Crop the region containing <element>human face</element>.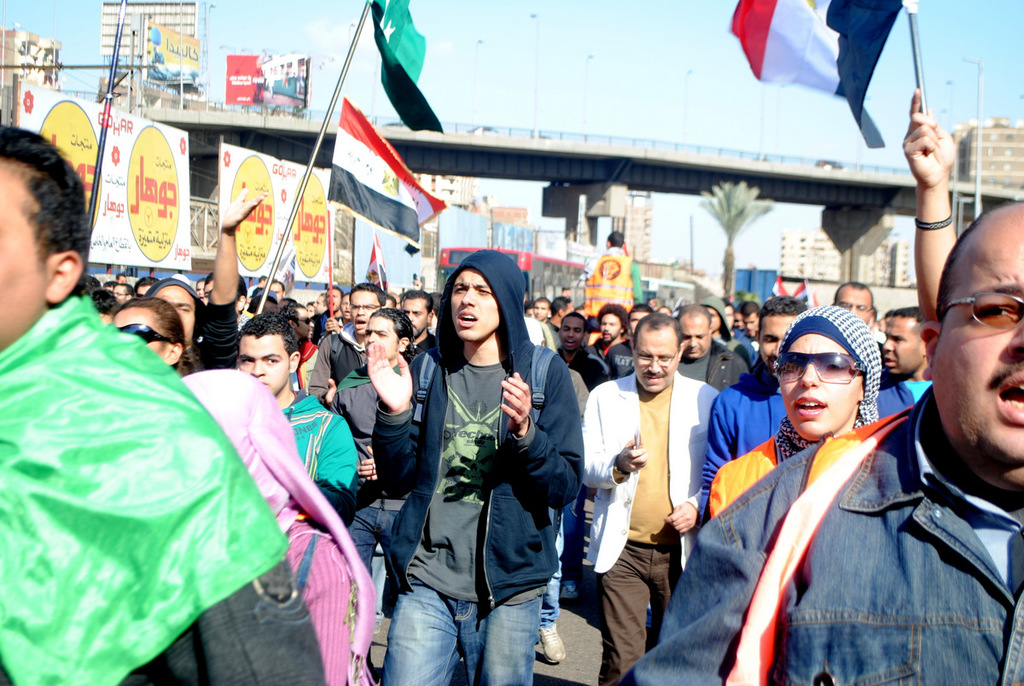
Crop region: (559, 314, 584, 350).
